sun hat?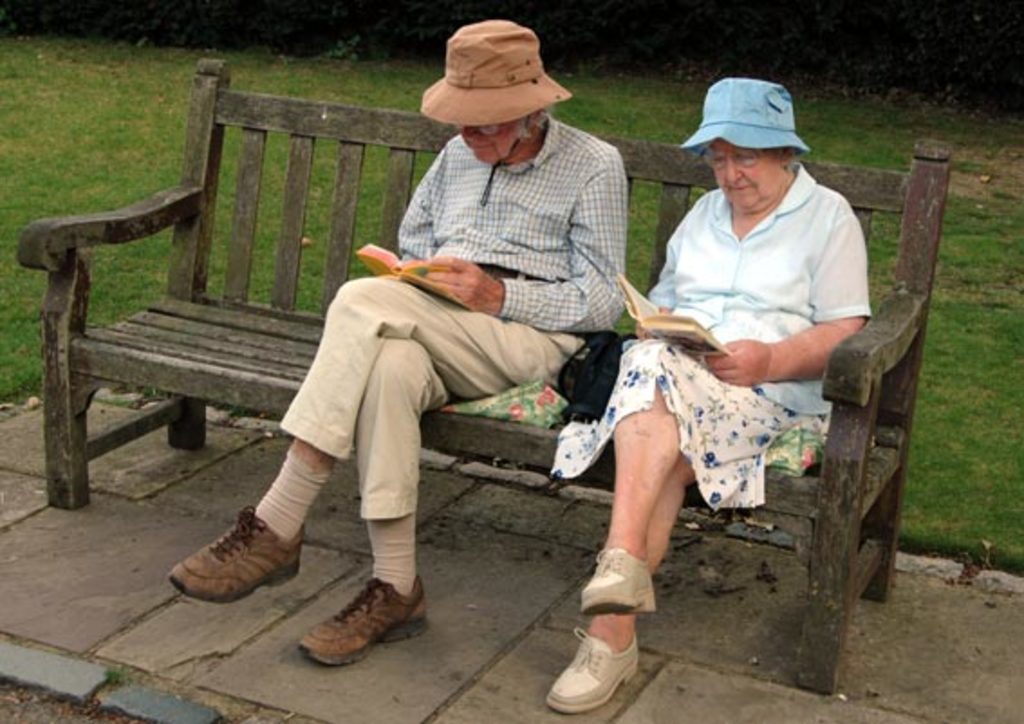
414, 16, 578, 211
